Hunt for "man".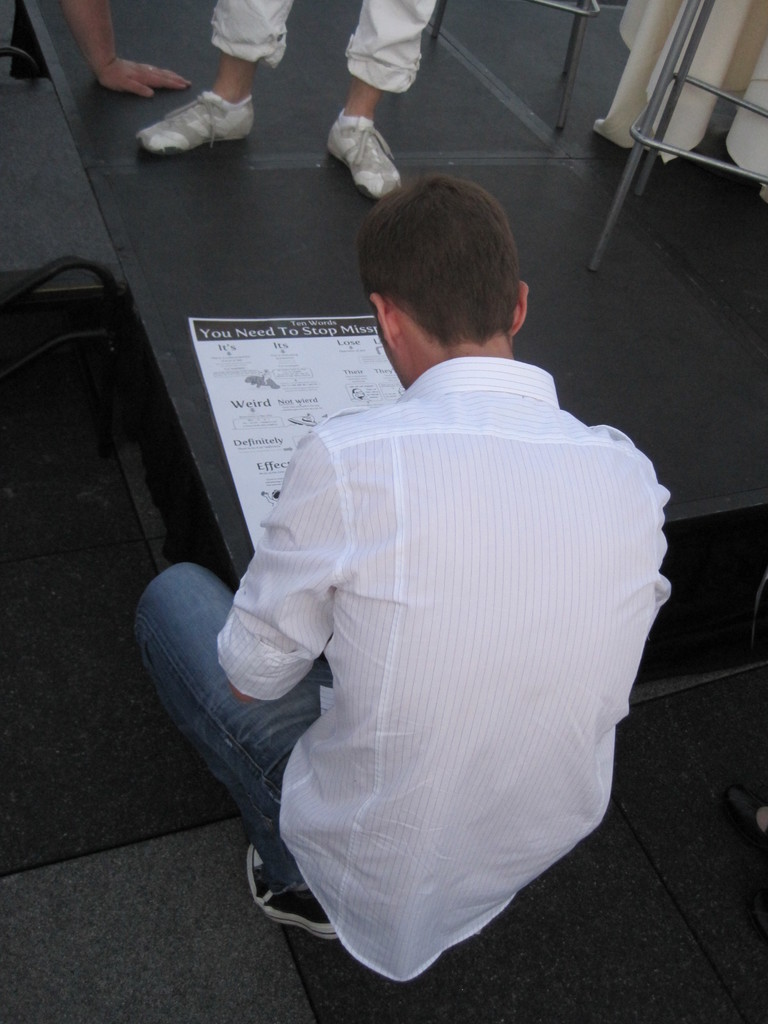
Hunted down at region(149, 152, 682, 957).
